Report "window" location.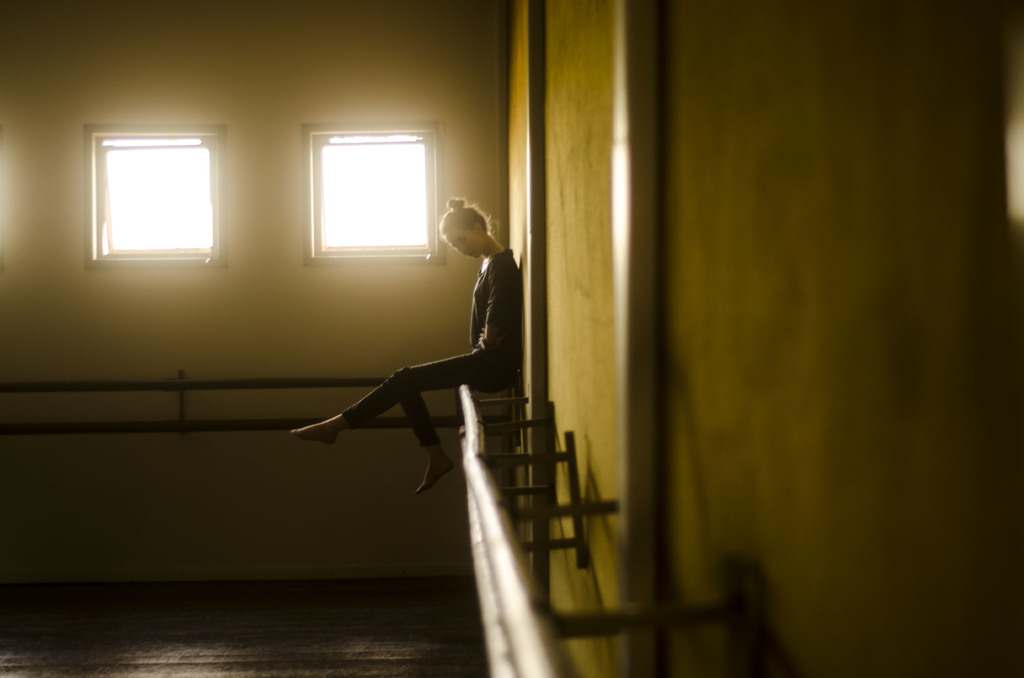
Report: x1=303, y1=122, x2=443, y2=264.
